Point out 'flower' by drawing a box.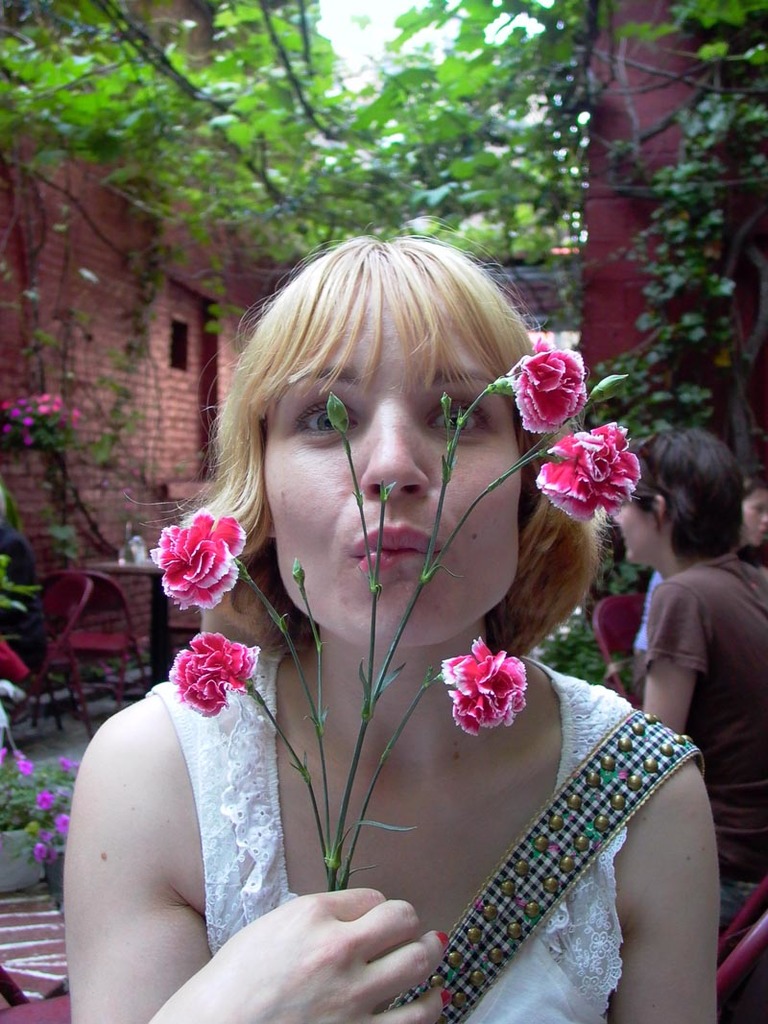
(left=58, top=812, right=73, bottom=839).
